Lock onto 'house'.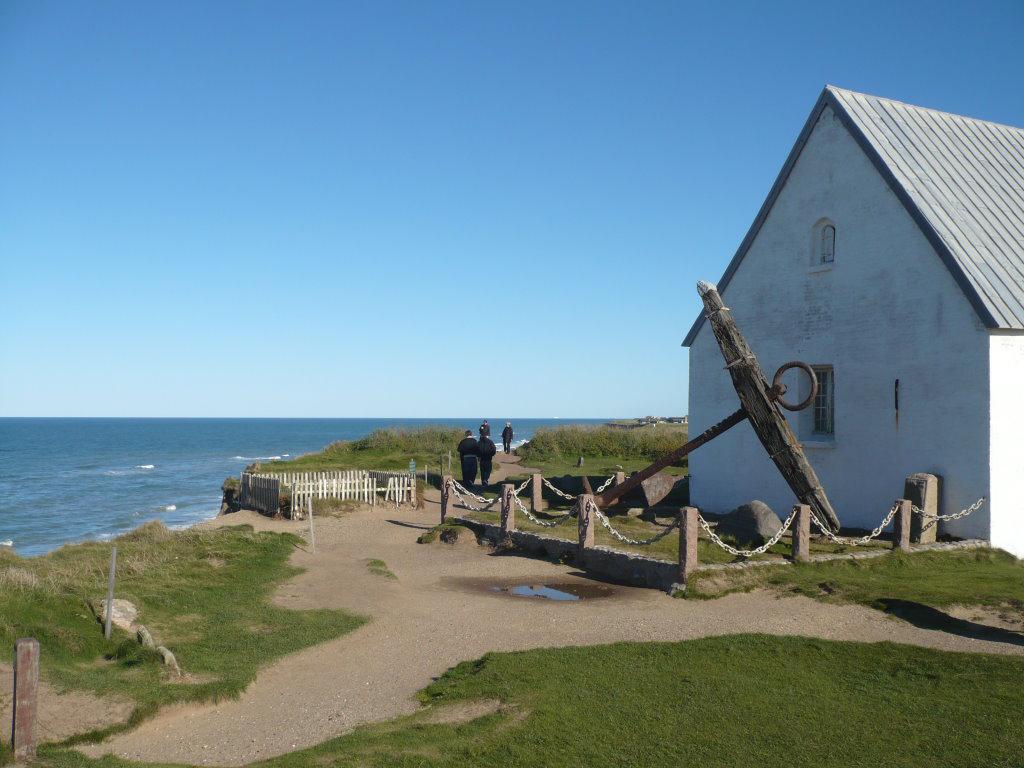
Locked: rect(661, 69, 1017, 577).
